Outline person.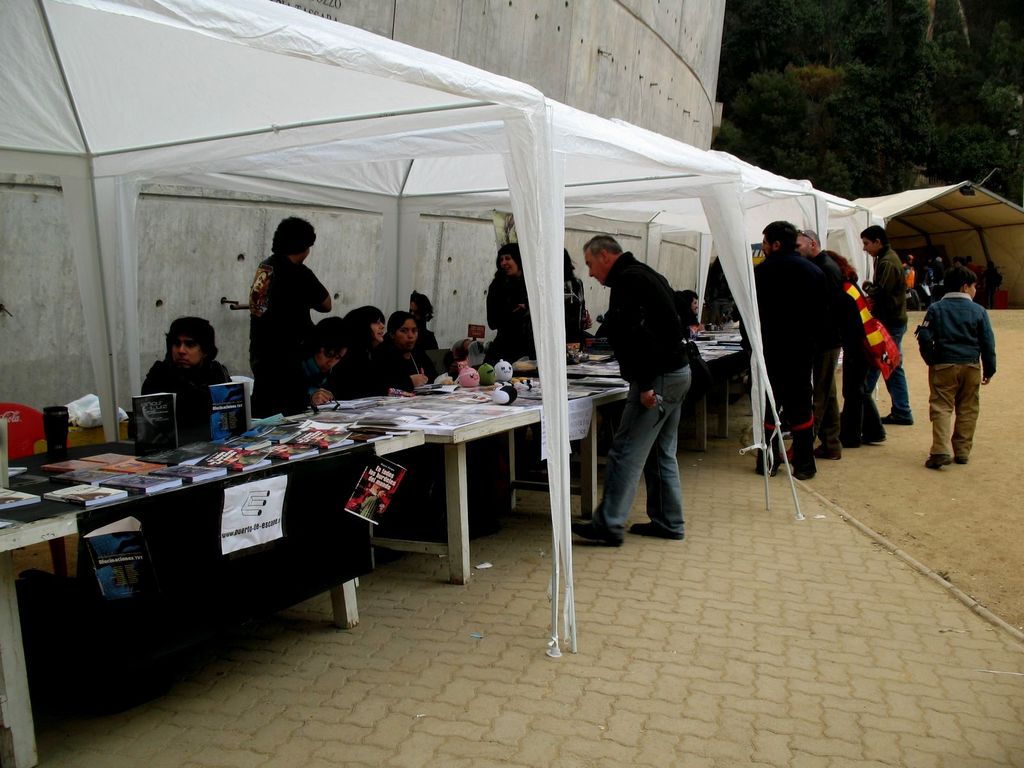
Outline: box=[241, 212, 329, 410].
